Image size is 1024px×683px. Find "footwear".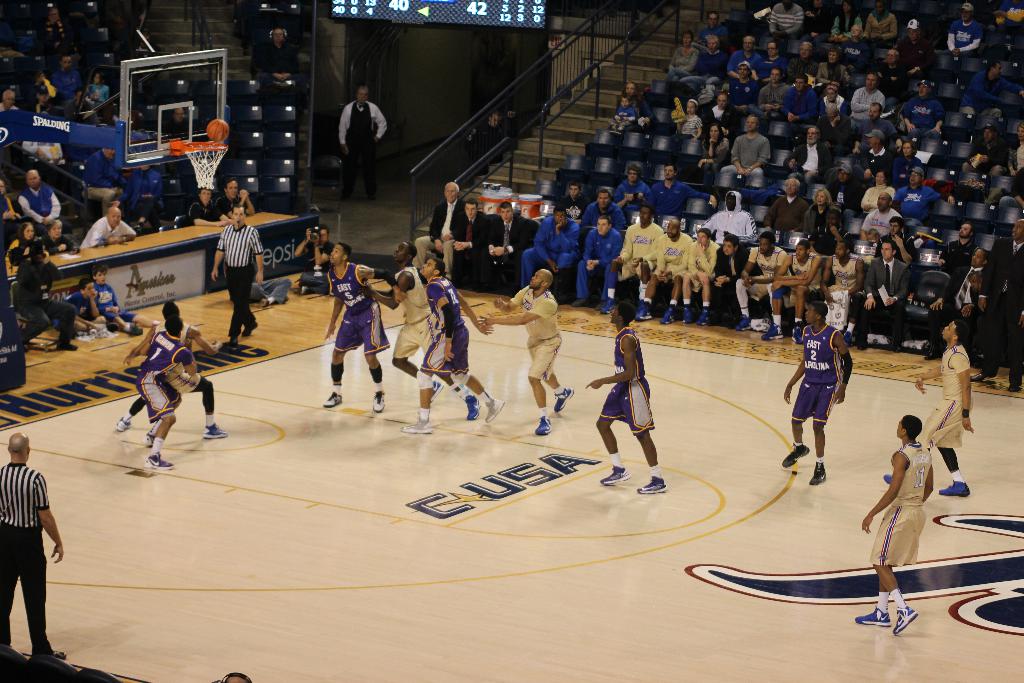
{"x1": 572, "y1": 299, "x2": 588, "y2": 308}.
